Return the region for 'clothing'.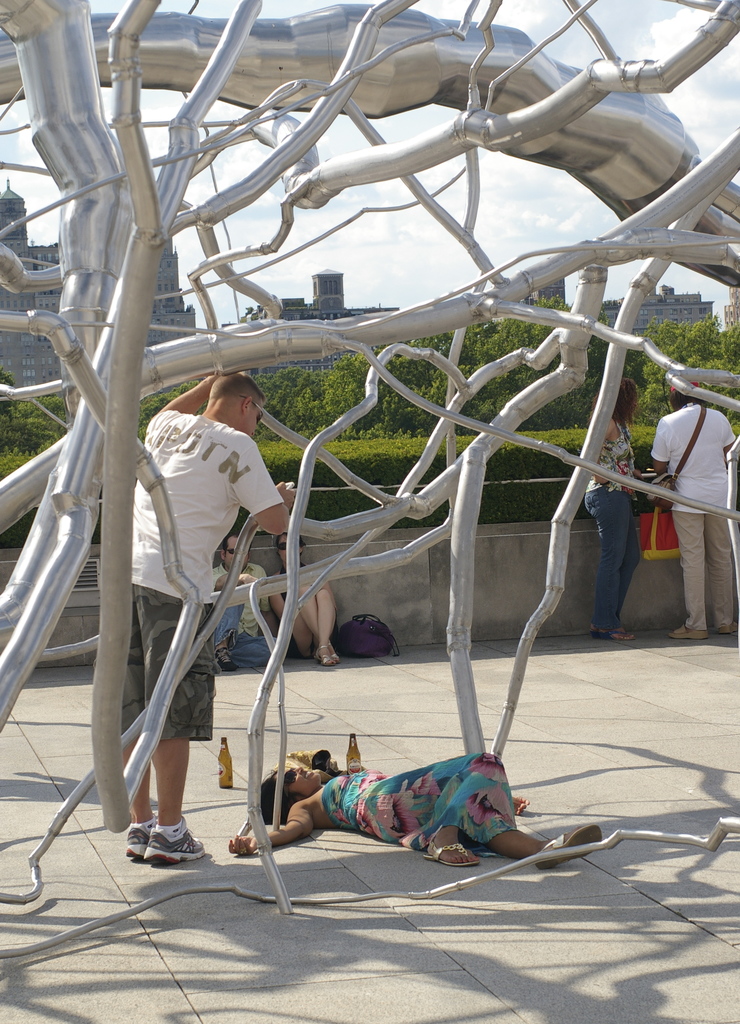
l=583, t=420, r=639, b=628.
